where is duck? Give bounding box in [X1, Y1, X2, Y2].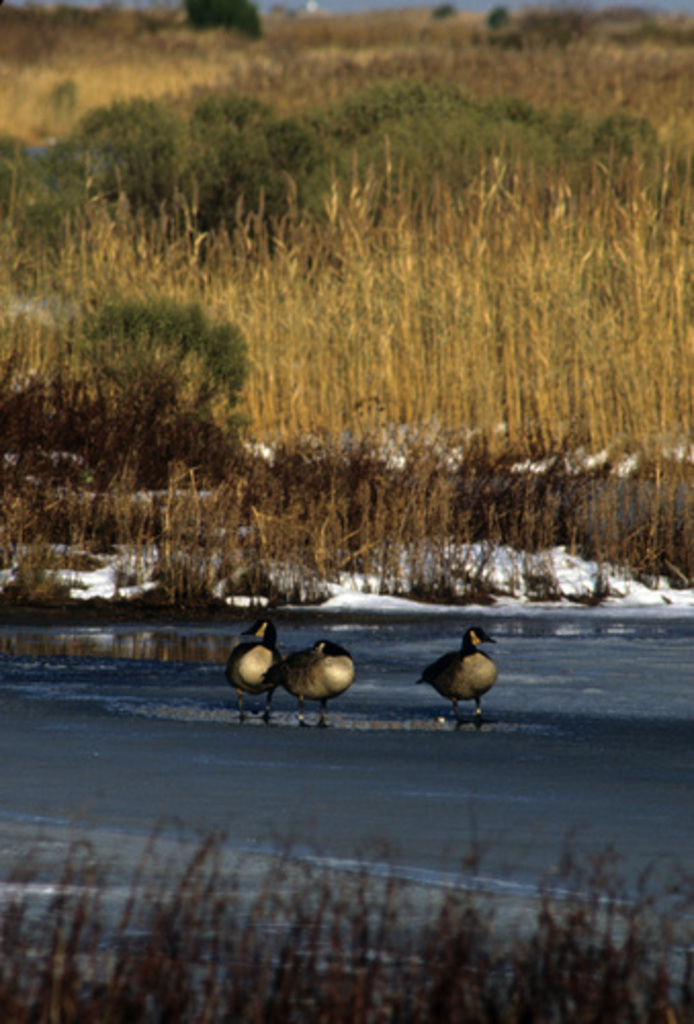
[274, 641, 358, 731].
